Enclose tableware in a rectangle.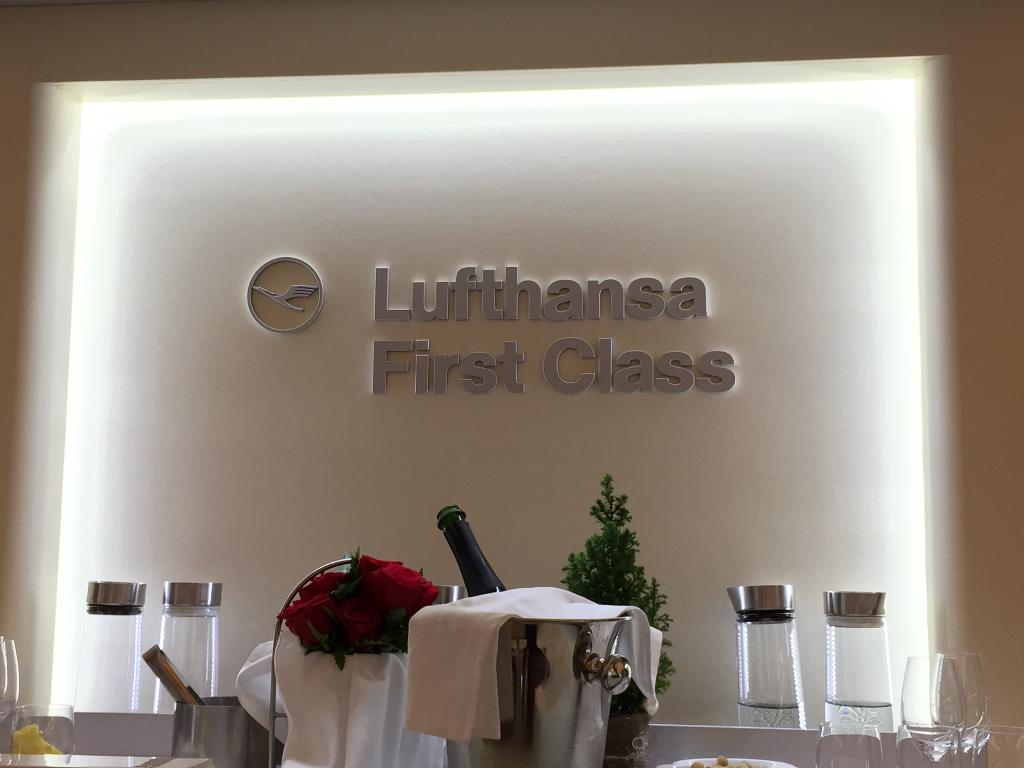
79 576 138 704.
